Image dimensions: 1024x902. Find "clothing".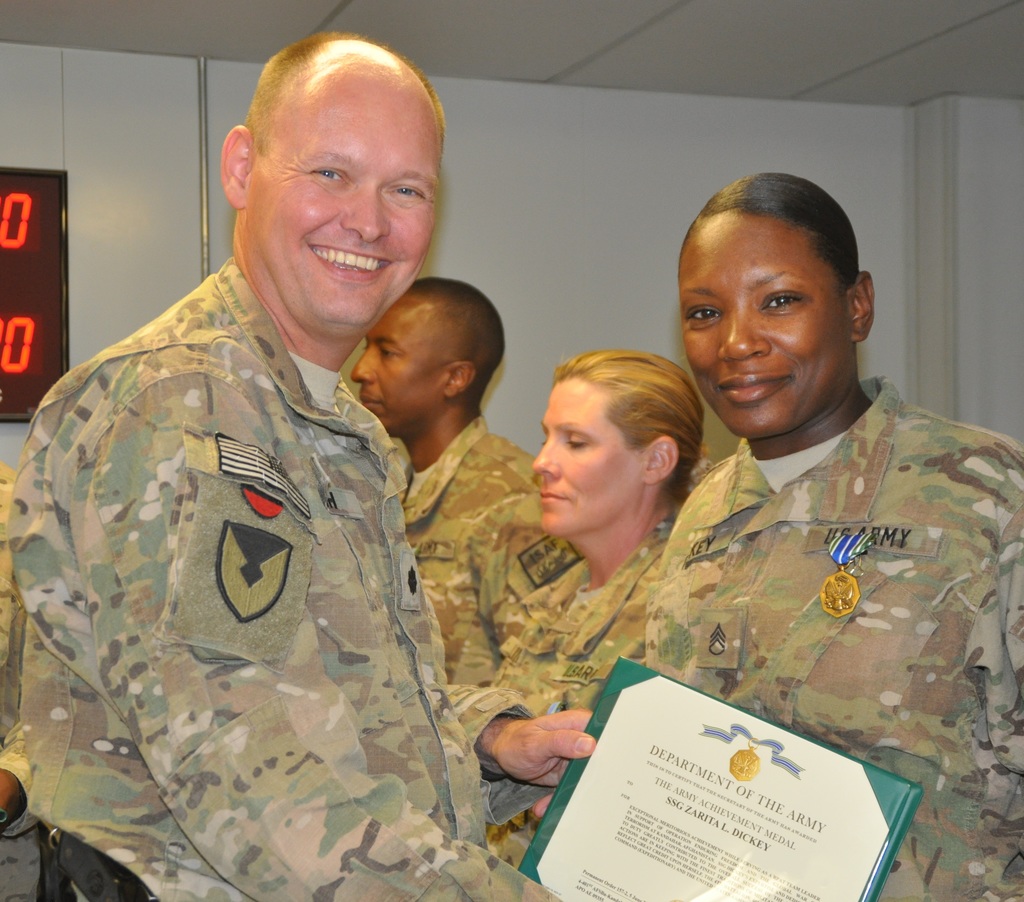
select_region(618, 358, 1023, 901).
